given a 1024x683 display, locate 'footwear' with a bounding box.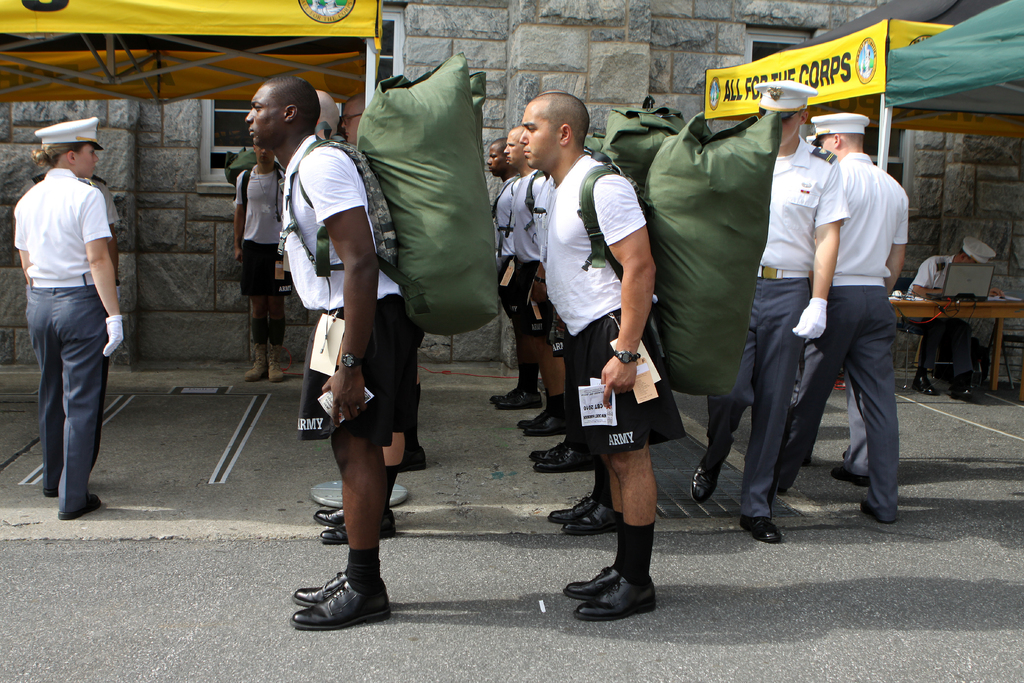
Located: 913/370/940/397.
